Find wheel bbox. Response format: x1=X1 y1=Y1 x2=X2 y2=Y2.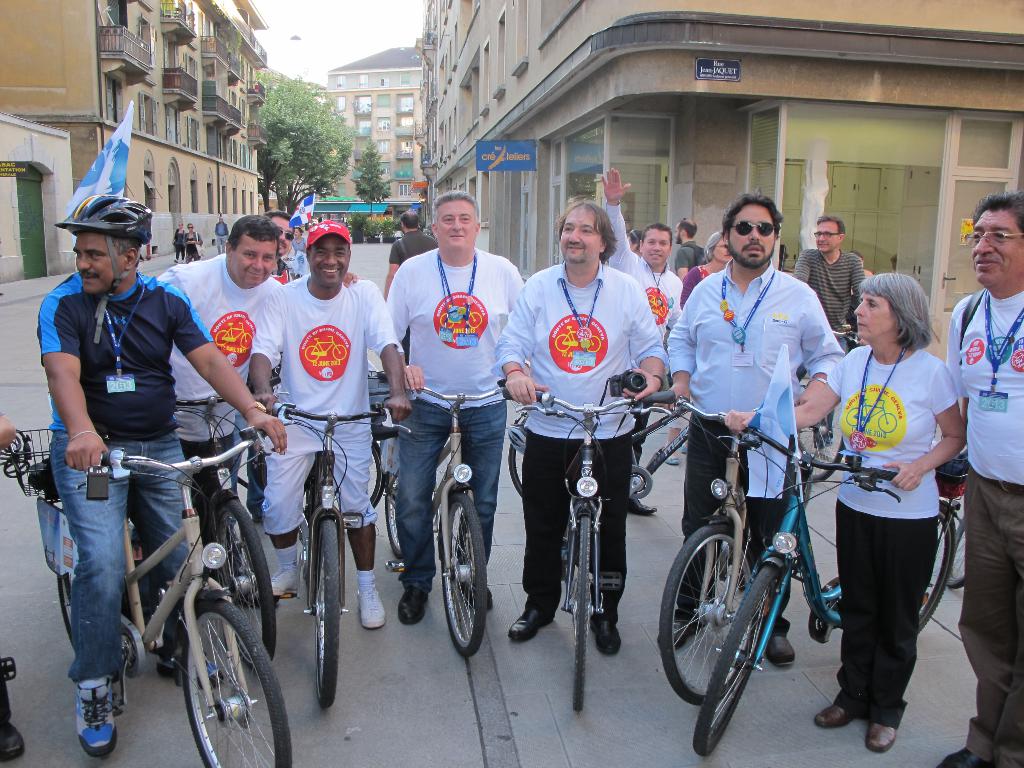
x1=508 y1=417 x2=531 y2=495.
